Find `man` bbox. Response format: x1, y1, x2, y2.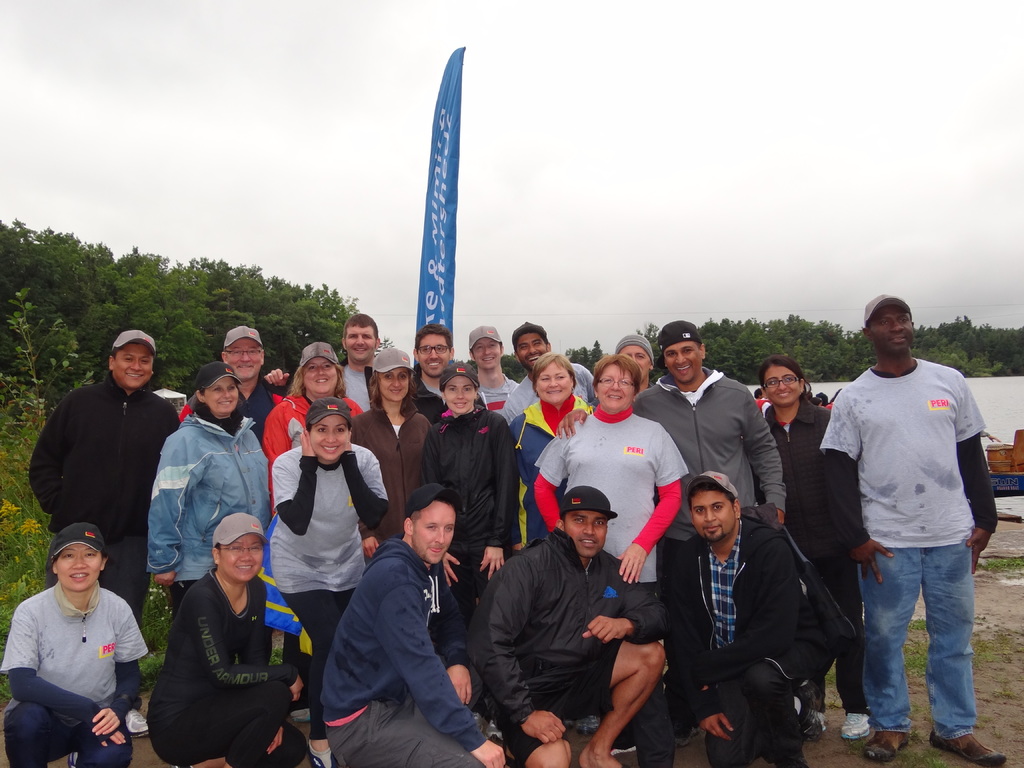
410, 323, 457, 425.
